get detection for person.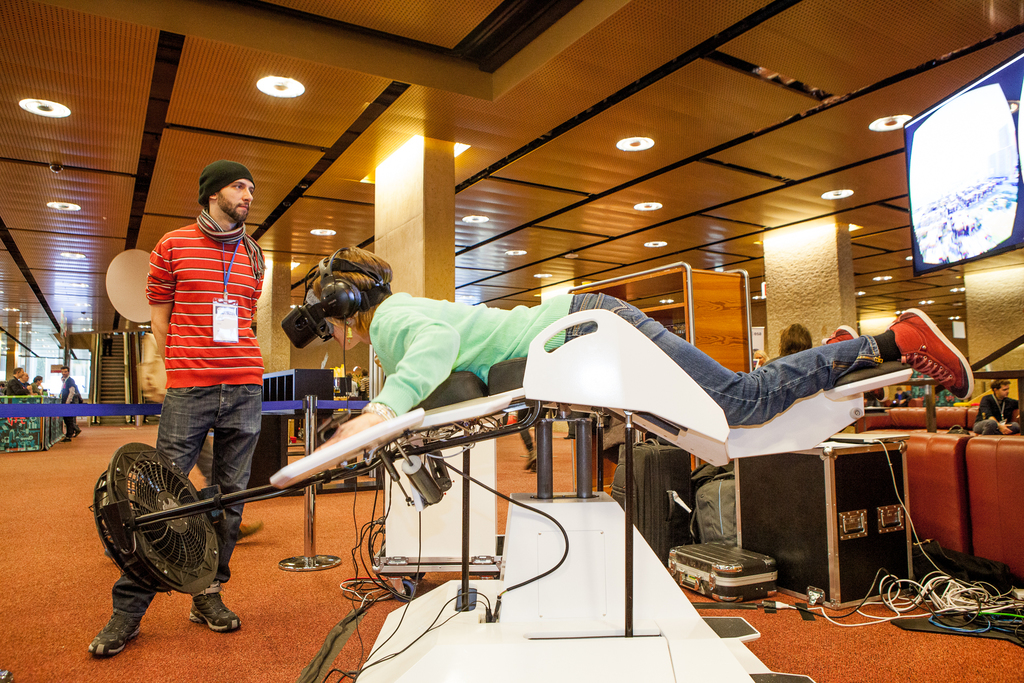
Detection: x1=19 y1=374 x2=32 y2=391.
